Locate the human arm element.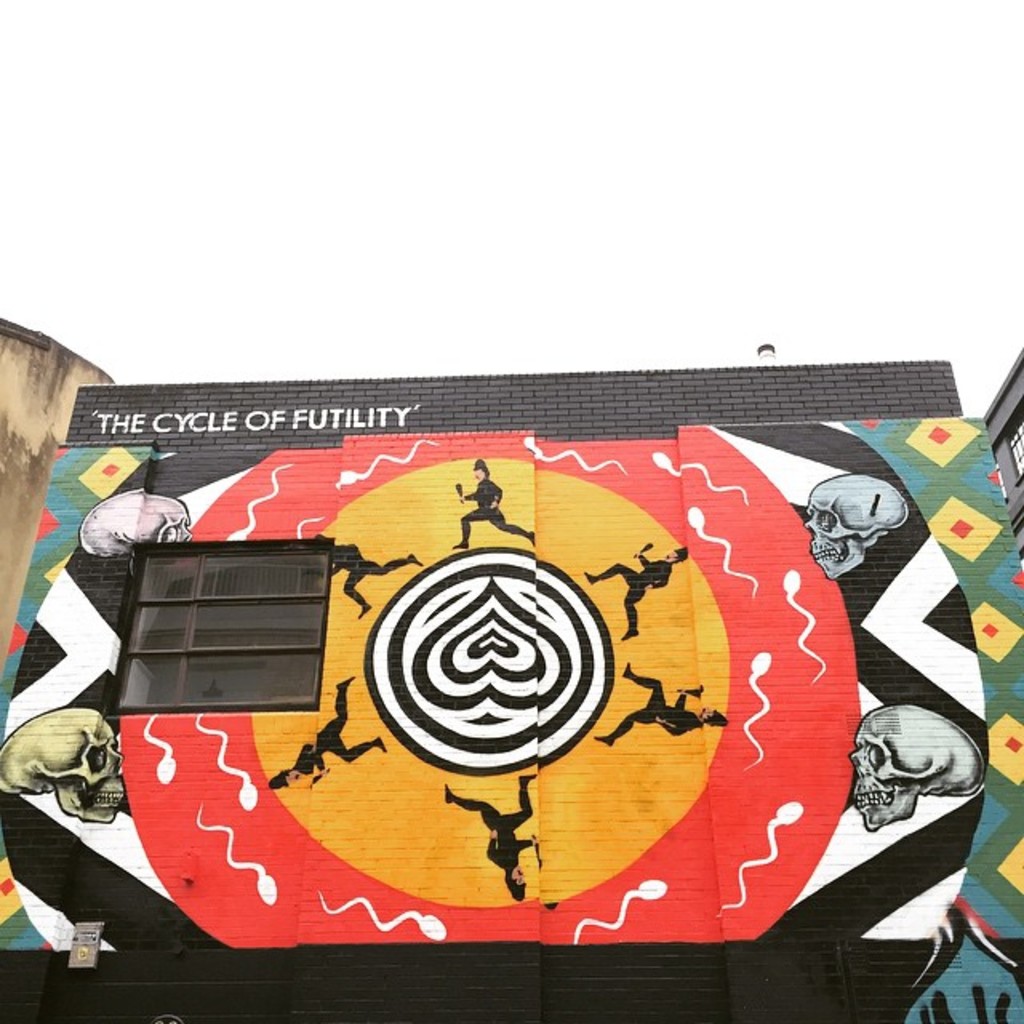
Element bbox: [x1=514, y1=830, x2=536, y2=850].
